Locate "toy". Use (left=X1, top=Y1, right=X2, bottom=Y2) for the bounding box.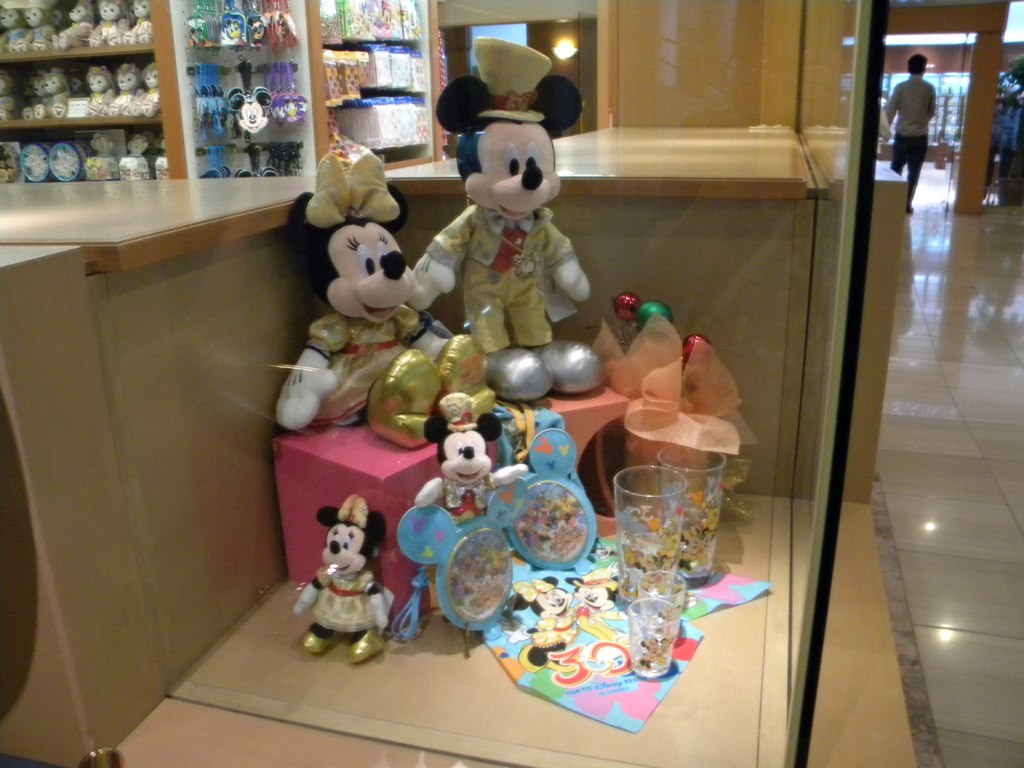
(left=49, top=131, right=88, bottom=183).
